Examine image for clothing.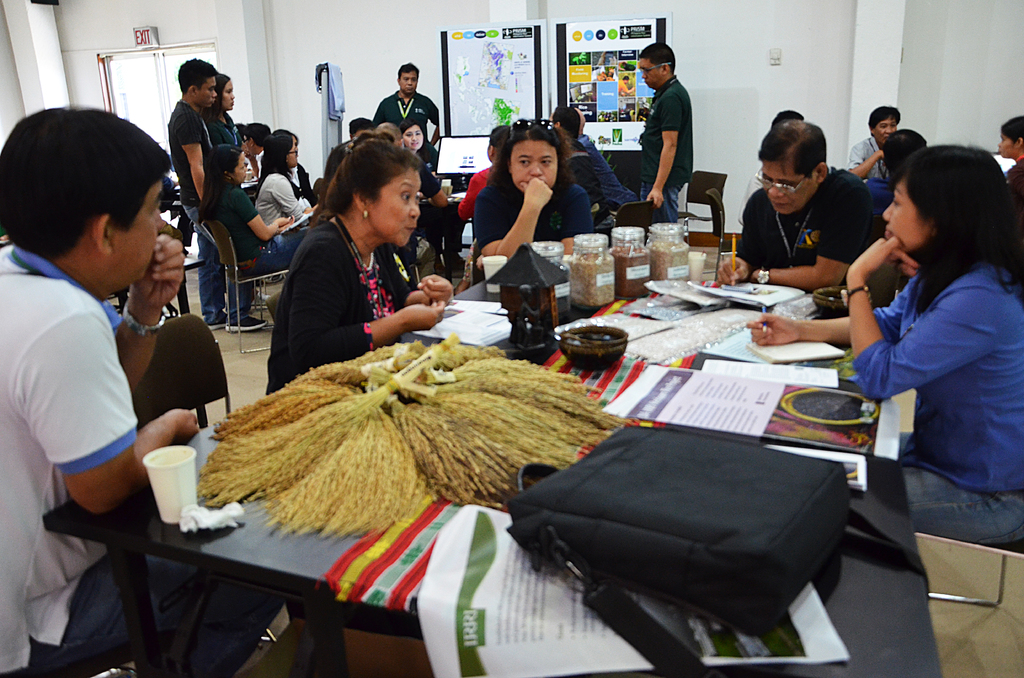
Examination result: [left=729, top=165, right=888, bottom=302].
